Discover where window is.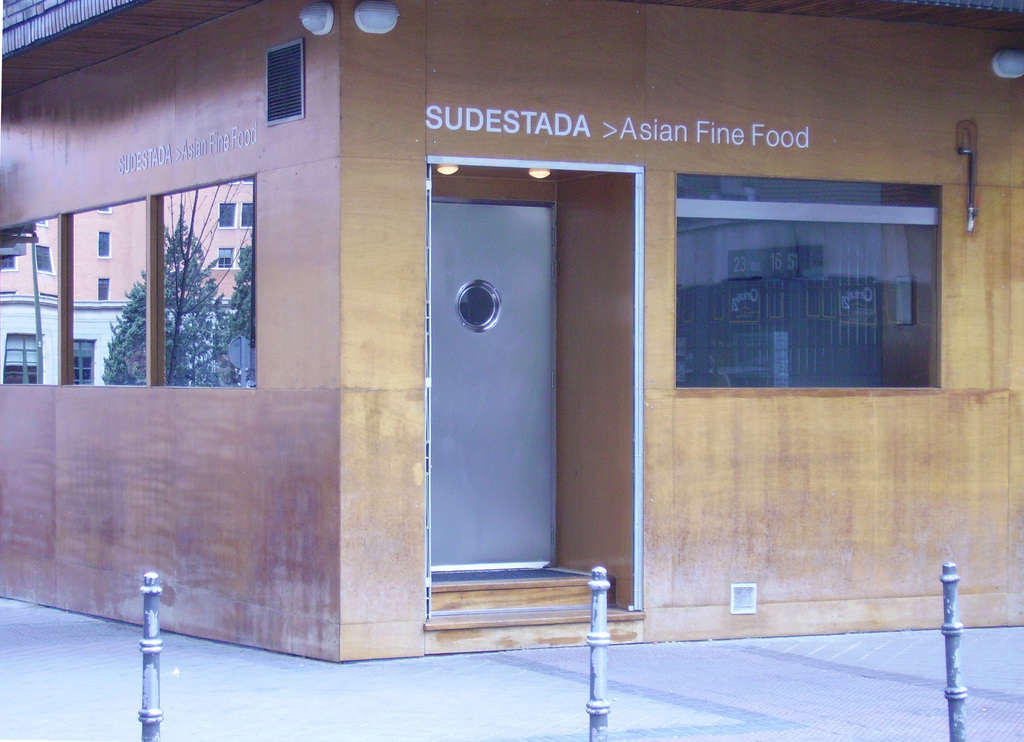
Discovered at rect(152, 171, 262, 387).
